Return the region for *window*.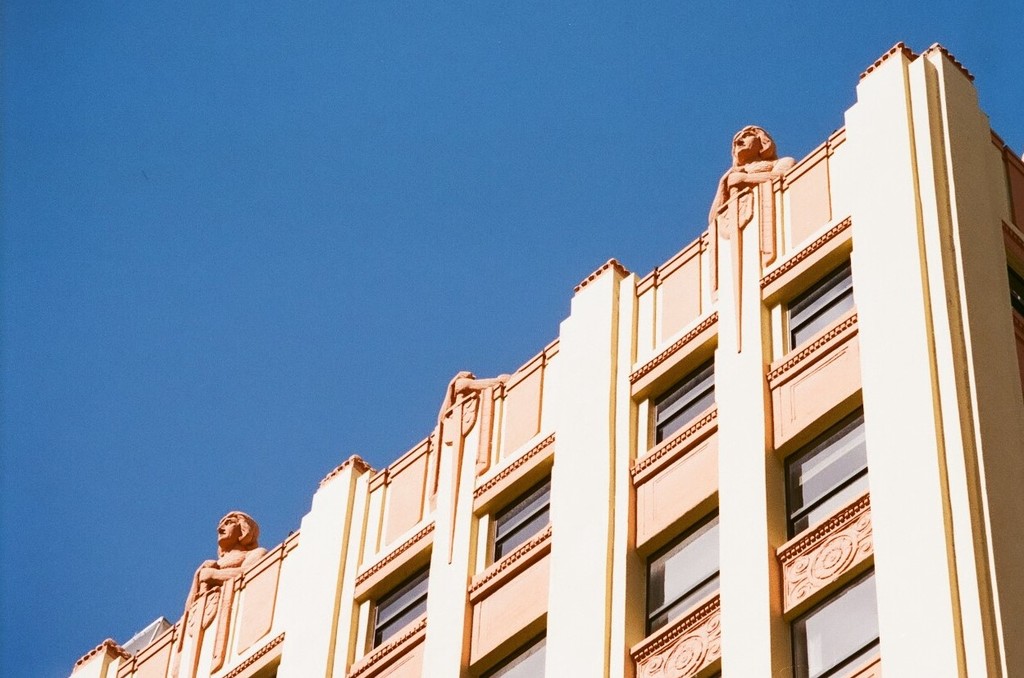
left=646, top=347, right=720, bottom=448.
